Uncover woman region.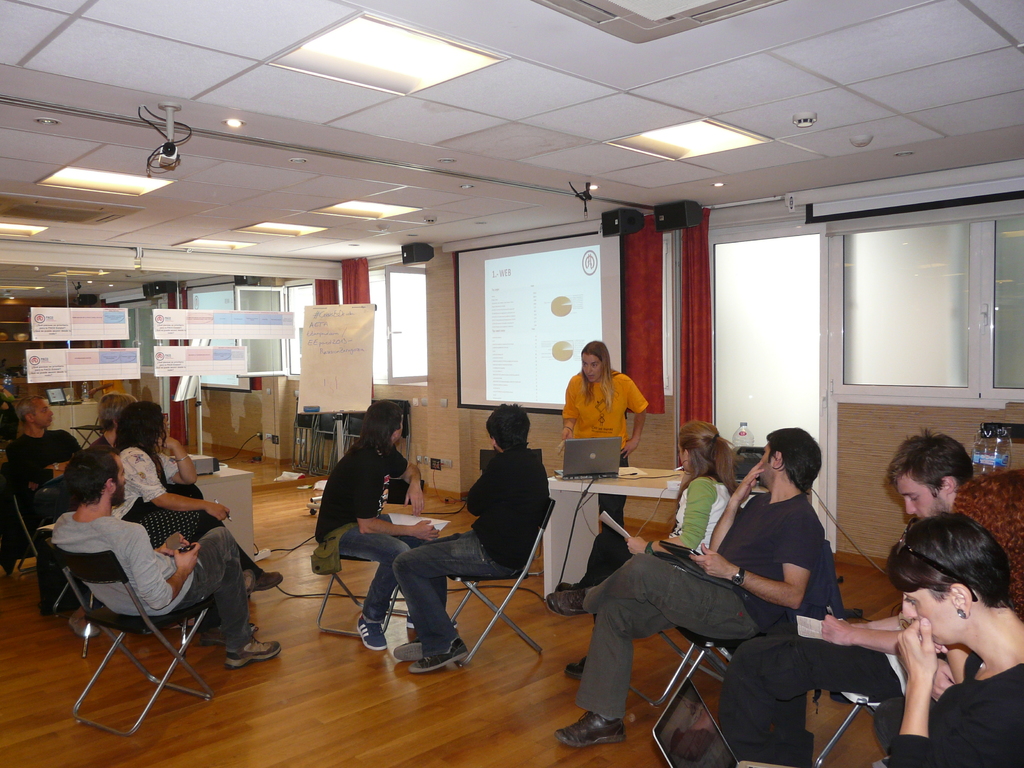
Uncovered: [623, 421, 741, 567].
